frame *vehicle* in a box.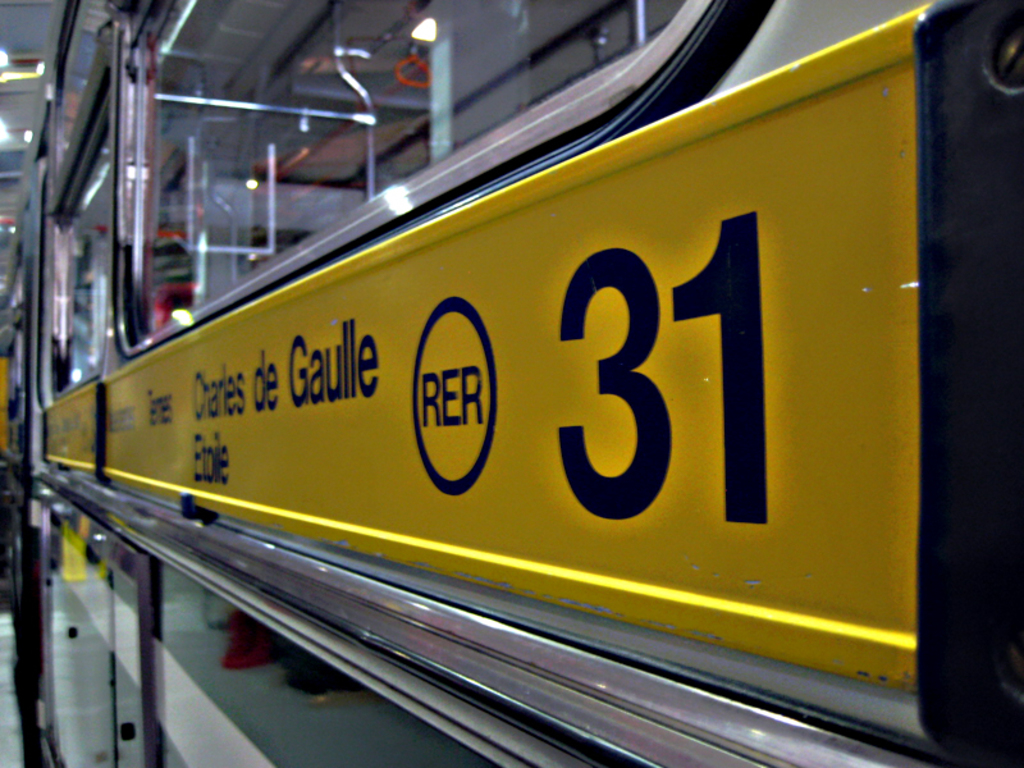
pyautogui.locateOnScreen(41, 1, 1018, 767).
